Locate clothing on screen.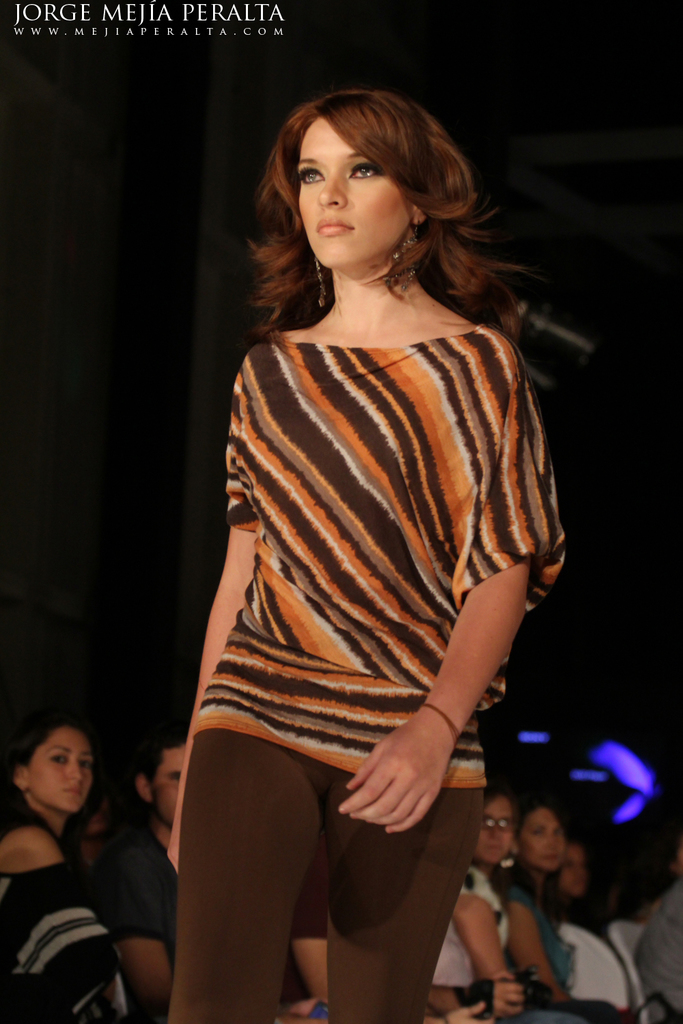
On screen at 164/322/566/1023.
